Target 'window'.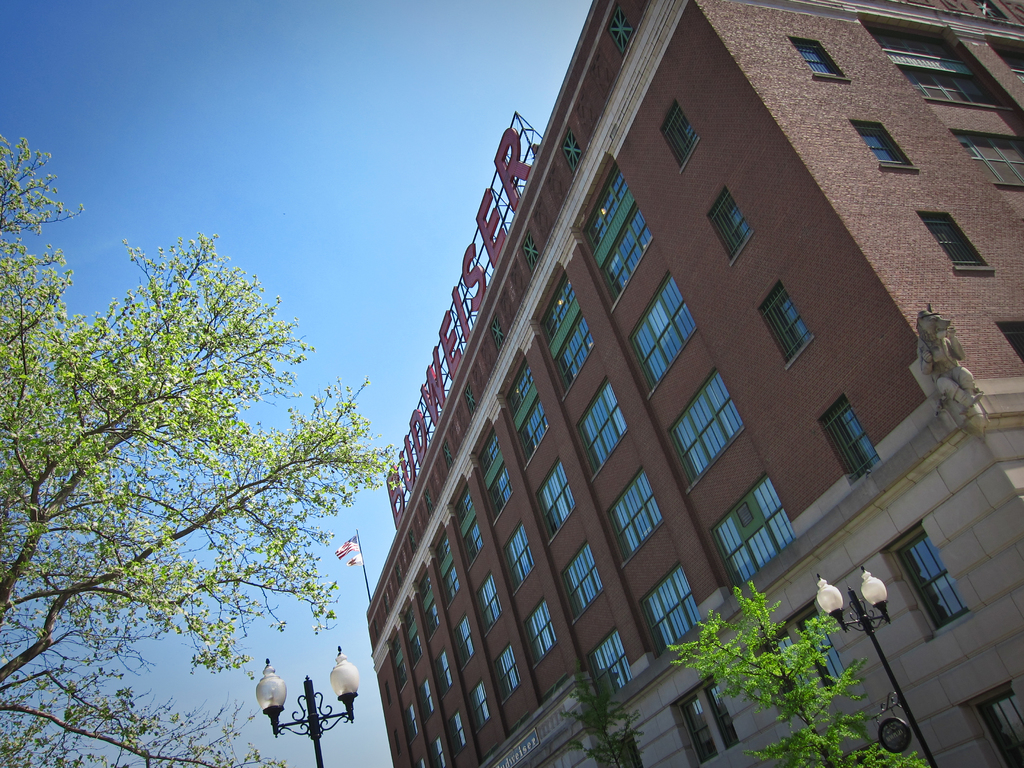
Target region: box=[586, 623, 631, 701].
